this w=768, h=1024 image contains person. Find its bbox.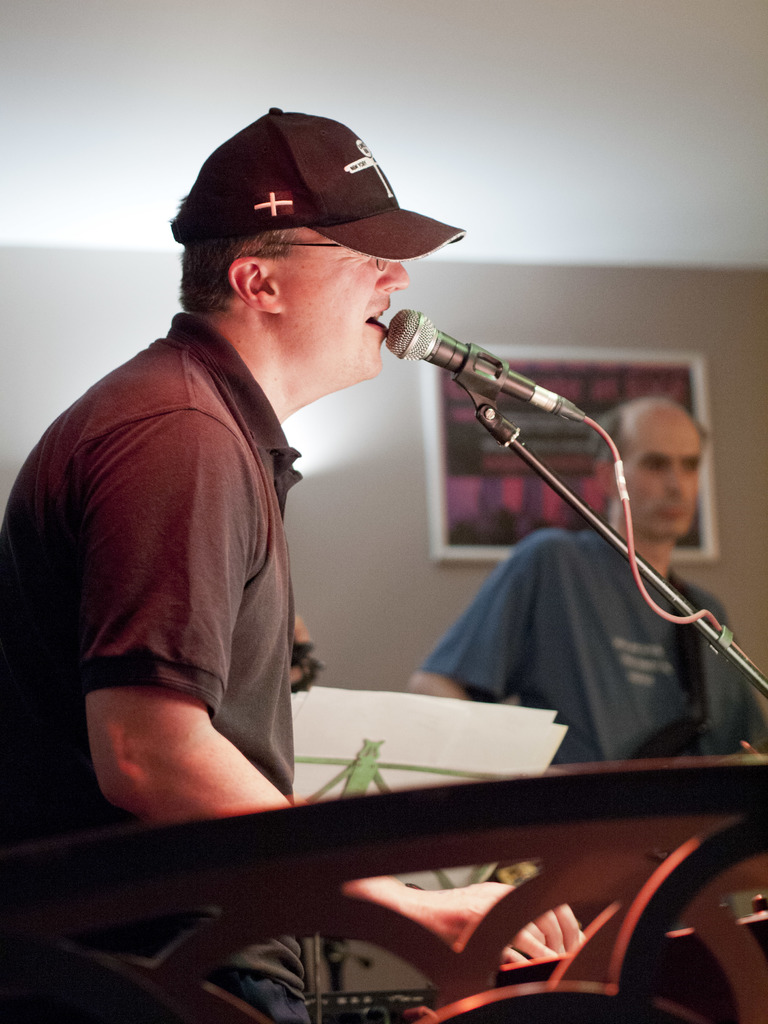
left=32, top=145, right=552, bottom=1001.
